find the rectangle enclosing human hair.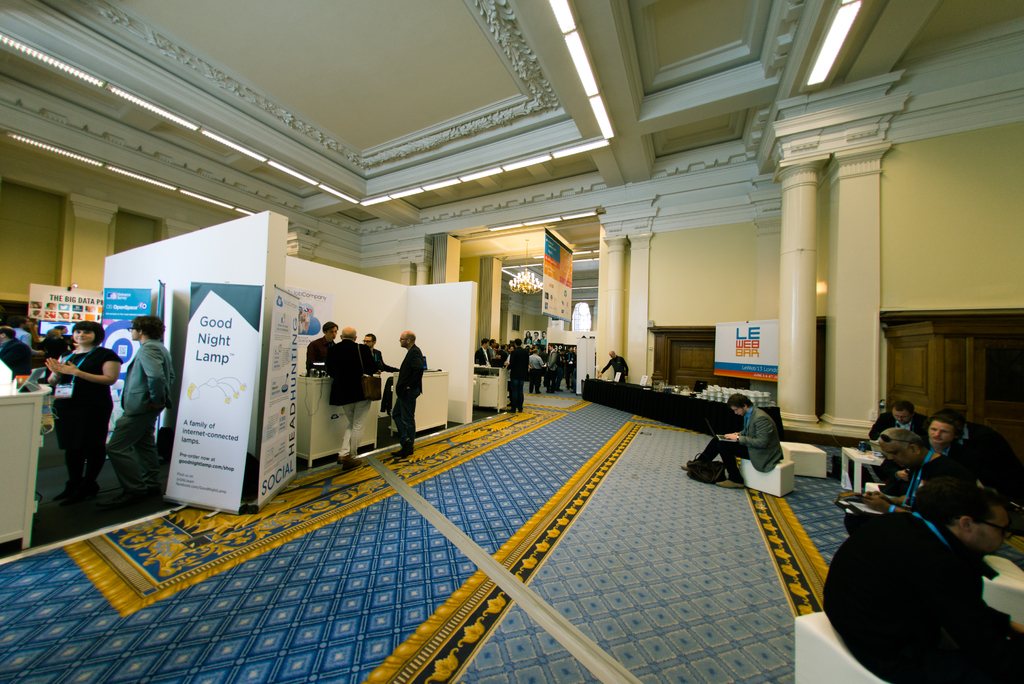
bbox(44, 329, 60, 341).
